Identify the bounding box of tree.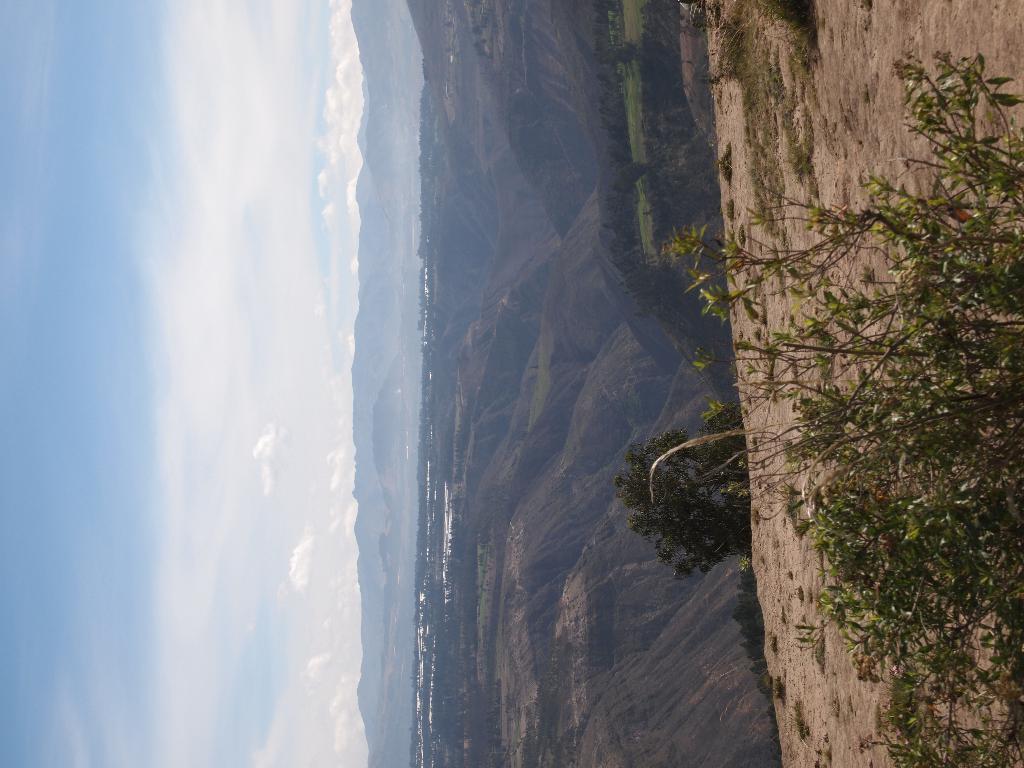
(x1=622, y1=392, x2=759, y2=585).
